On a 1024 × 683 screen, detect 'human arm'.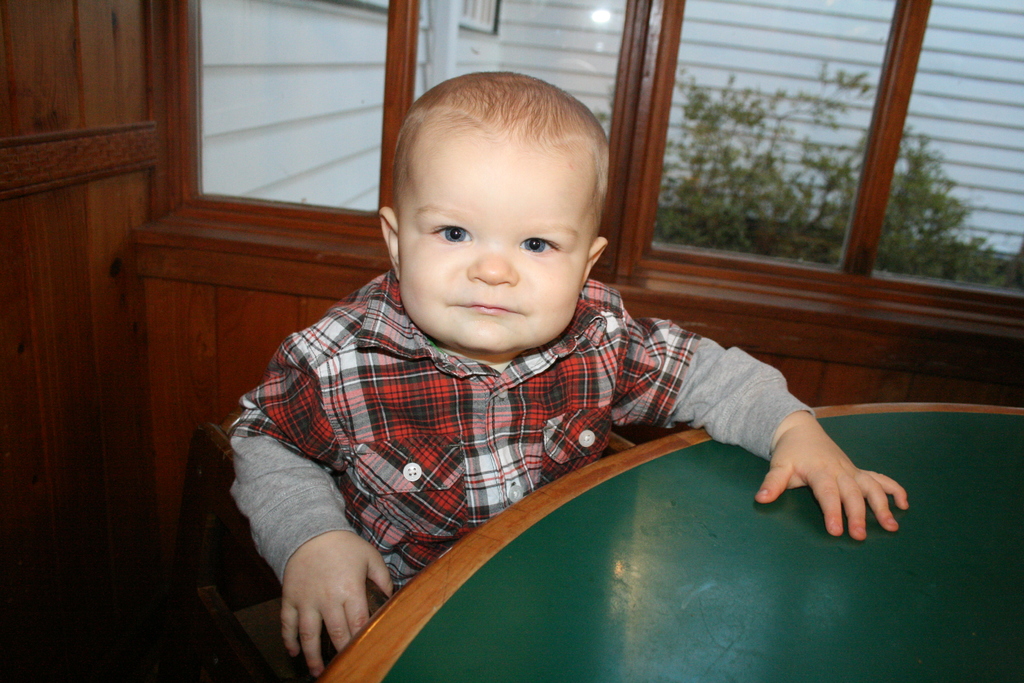
rect(606, 300, 908, 541).
